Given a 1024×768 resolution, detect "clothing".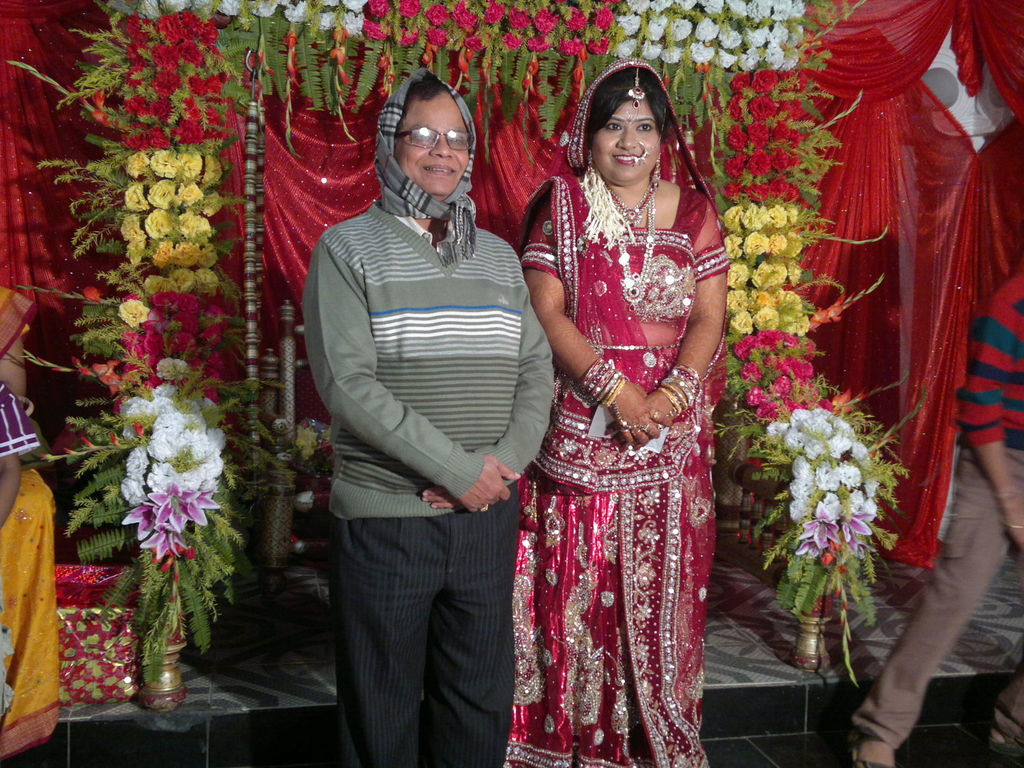
bbox(0, 378, 43, 461).
